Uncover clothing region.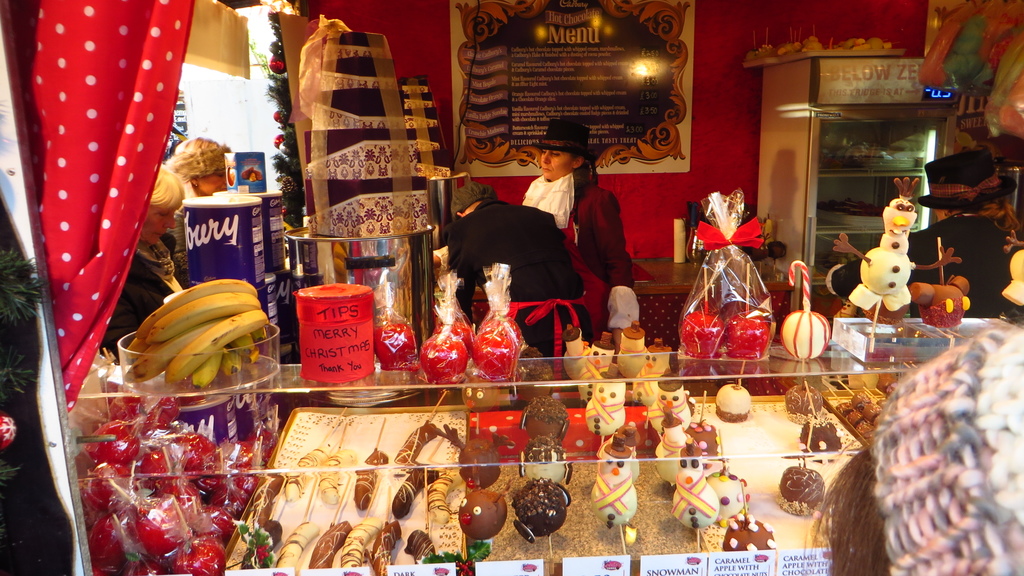
Uncovered: detection(451, 200, 588, 358).
